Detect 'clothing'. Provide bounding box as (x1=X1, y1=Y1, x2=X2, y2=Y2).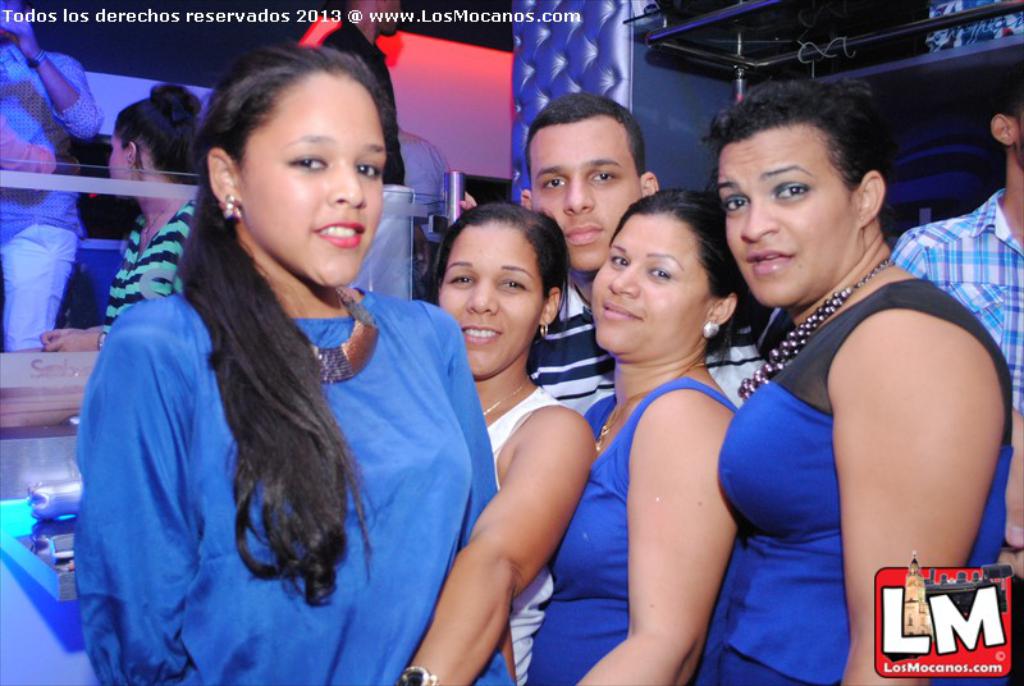
(x1=73, y1=289, x2=518, y2=685).
